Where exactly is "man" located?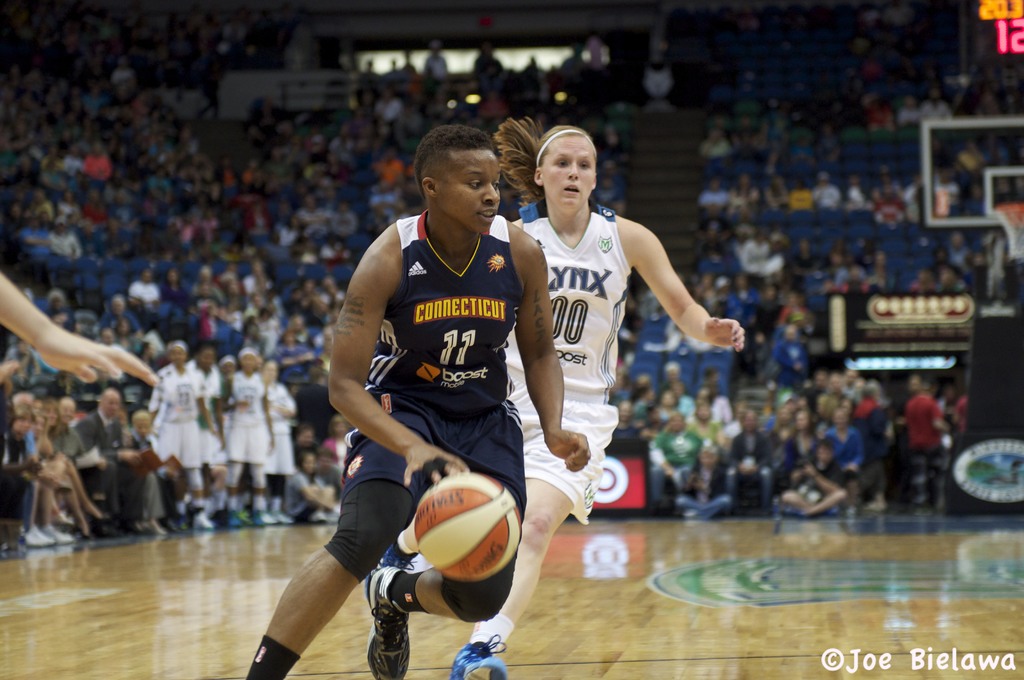
Its bounding box is box=[2, 418, 64, 547].
